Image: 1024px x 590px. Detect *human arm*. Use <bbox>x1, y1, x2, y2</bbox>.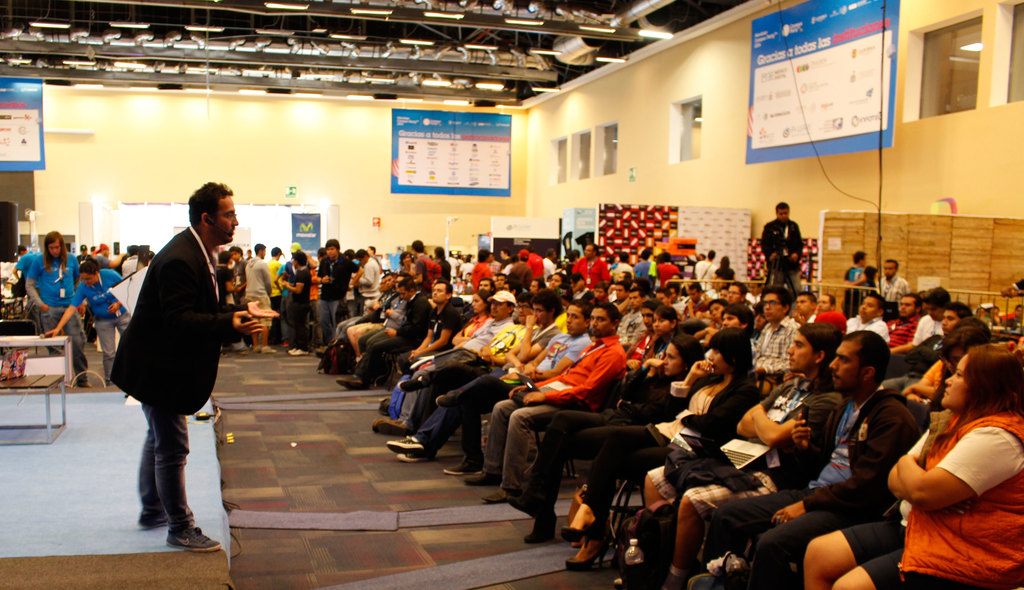
<bbox>521, 347, 620, 403</bbox>.
